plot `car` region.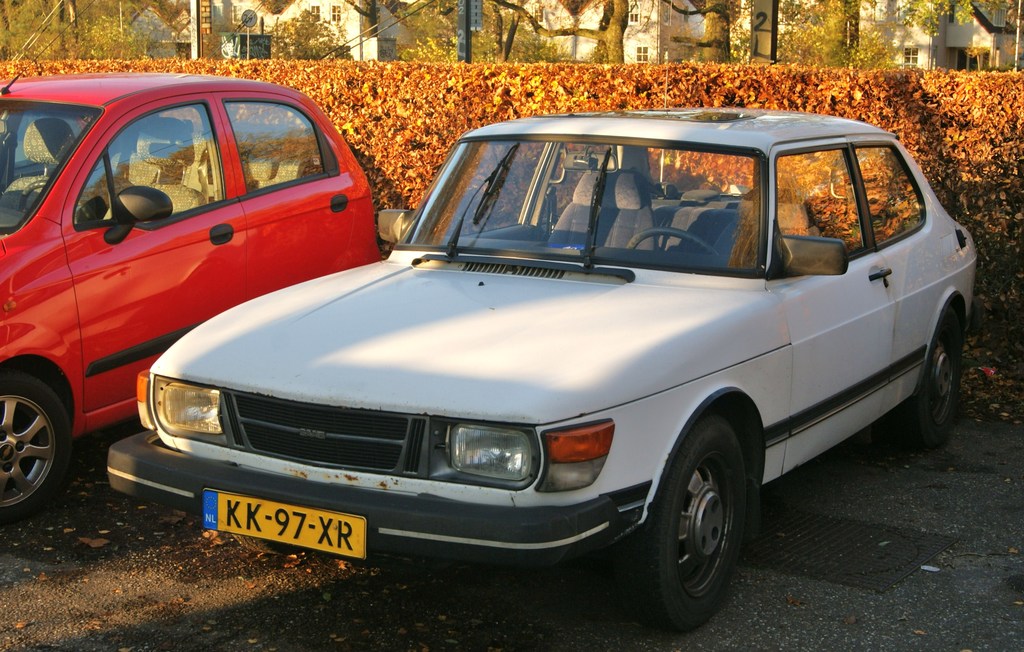
Plotted at <box>0,0,383,531</box>.
